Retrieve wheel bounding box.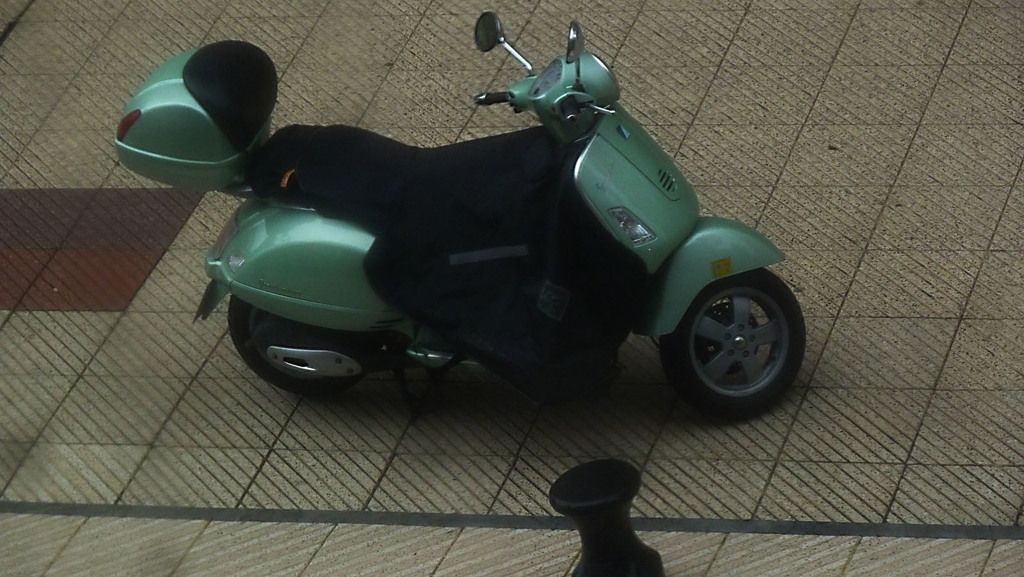
Bounding box: (234, 294, 364, 394).
